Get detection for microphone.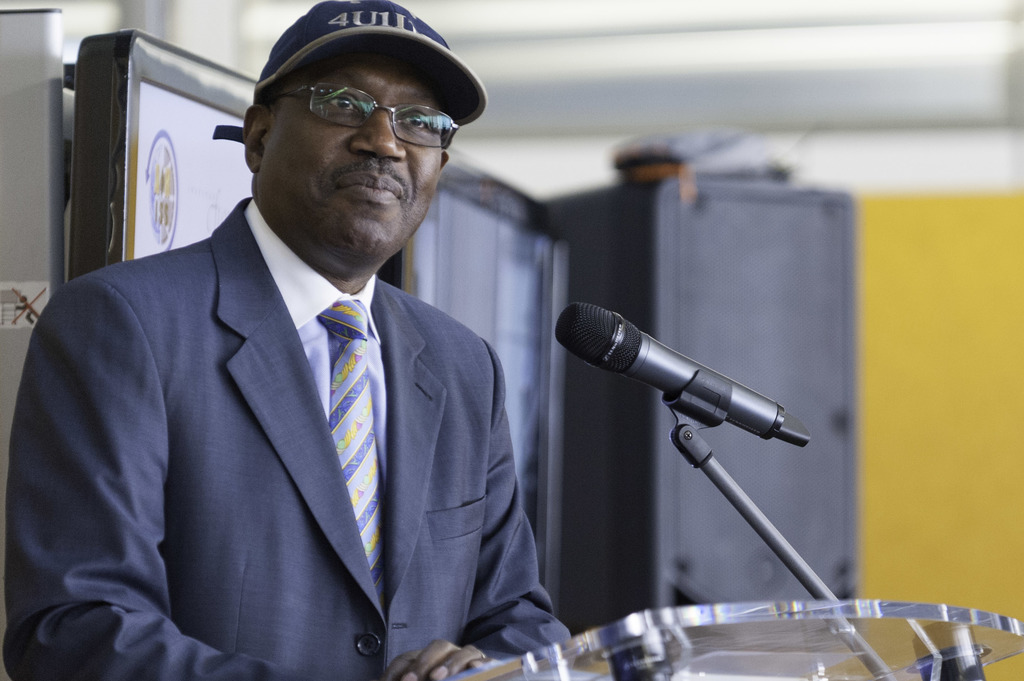
Detection: [left=551, top=302, right=821, bottom=515].
